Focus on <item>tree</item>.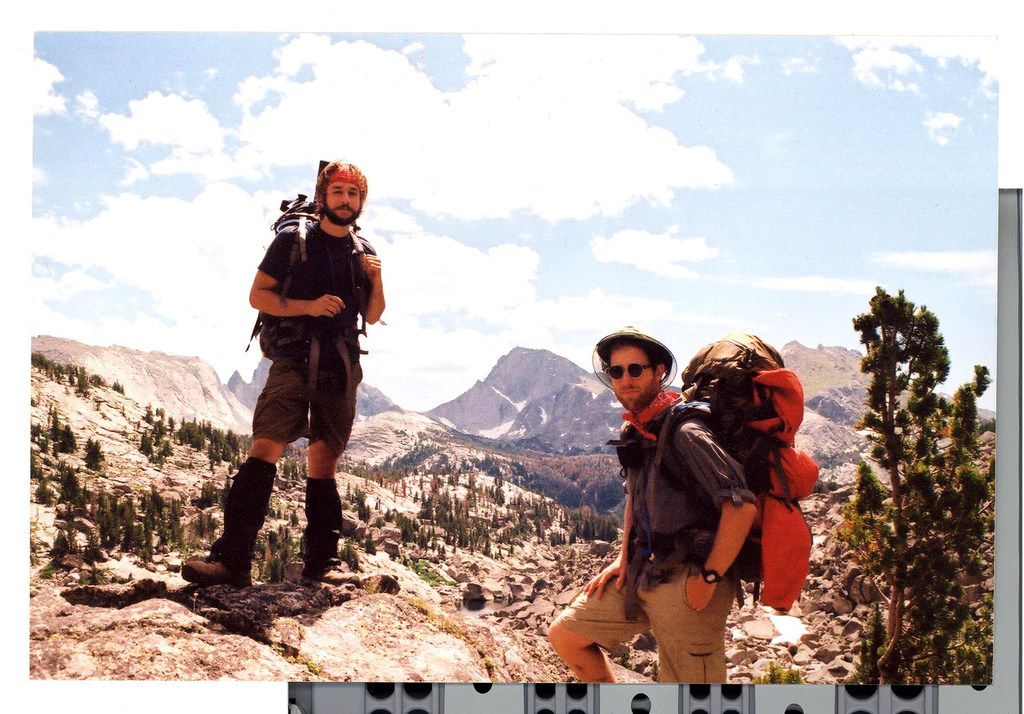
Focused at (left=867, top=604, right=887, bottom=680).
